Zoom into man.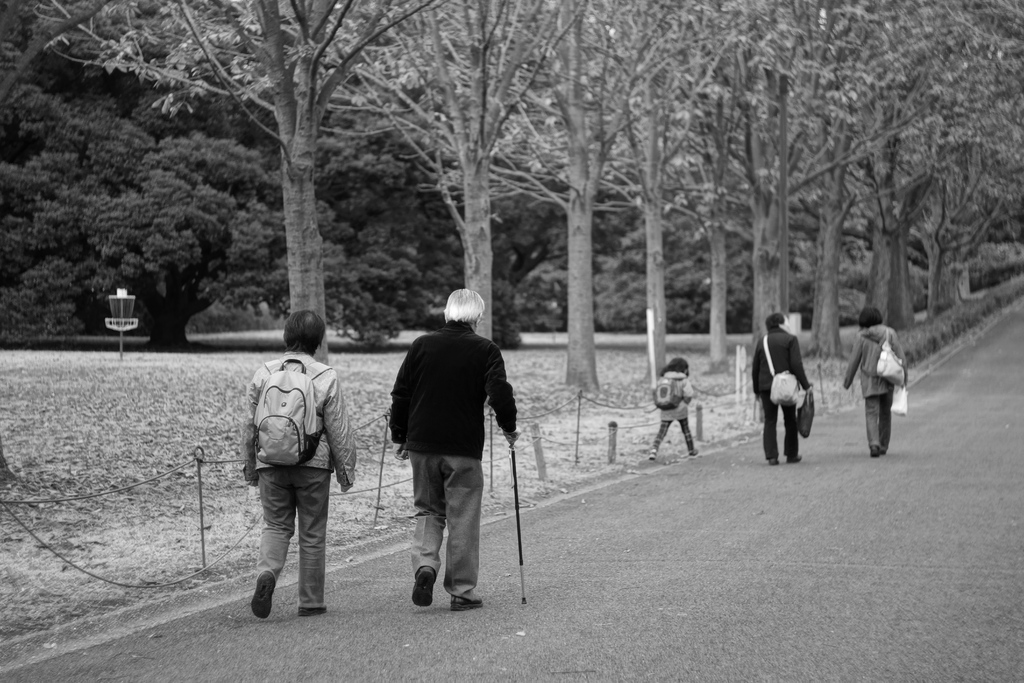
Zoom target: bbox=(753, 304, 819, 466).
